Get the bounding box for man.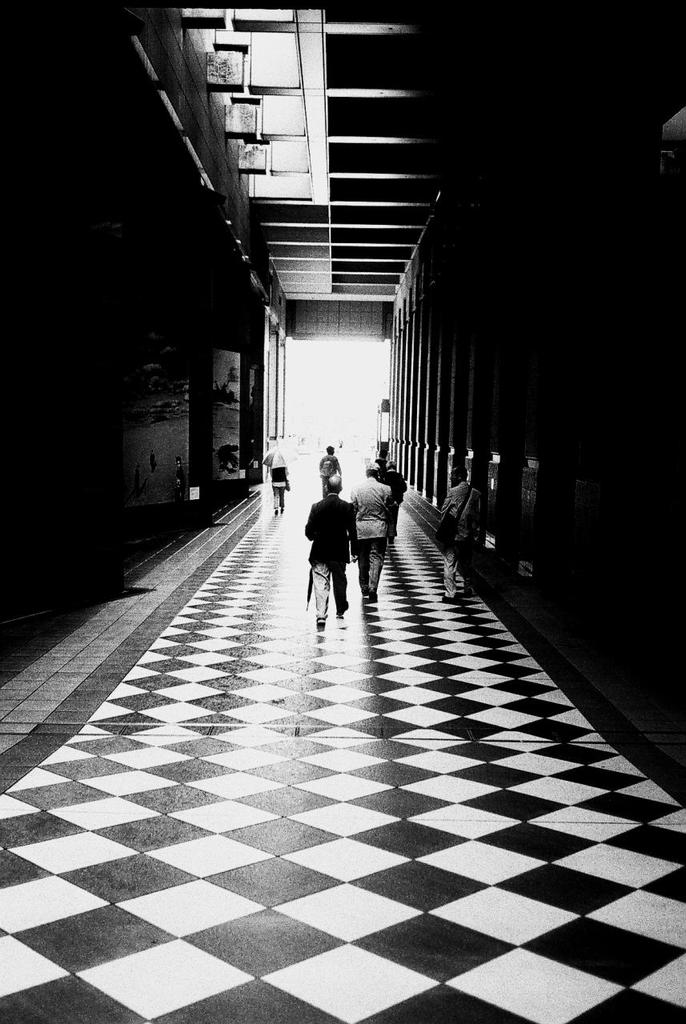
<box>382,456,410,540</box>.
